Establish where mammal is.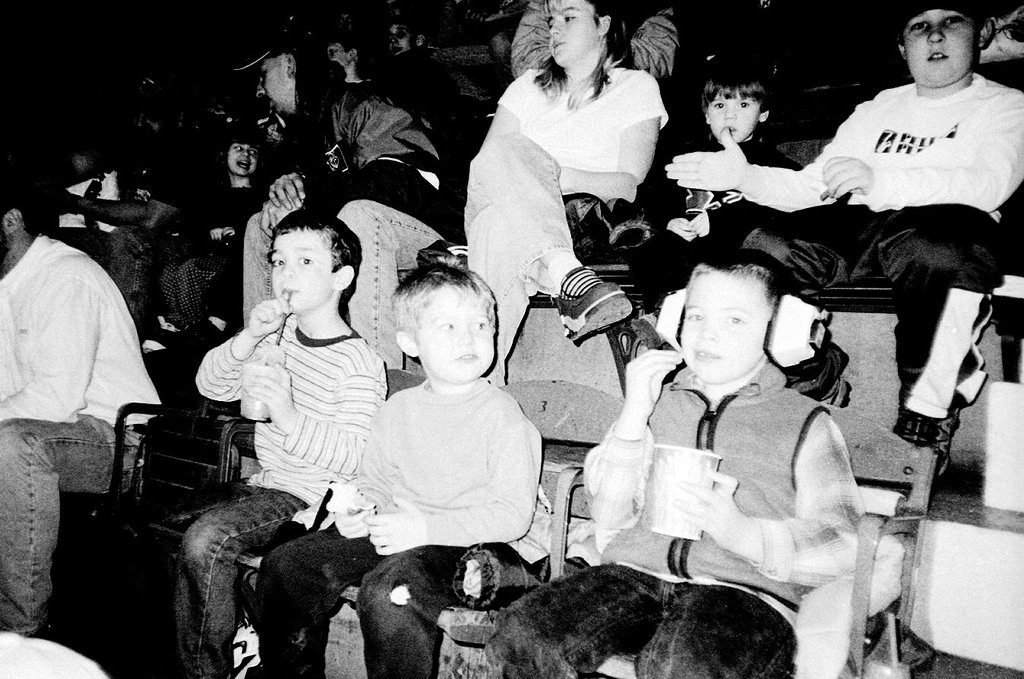
Established at bbox=(464, 0, 675, 389).
